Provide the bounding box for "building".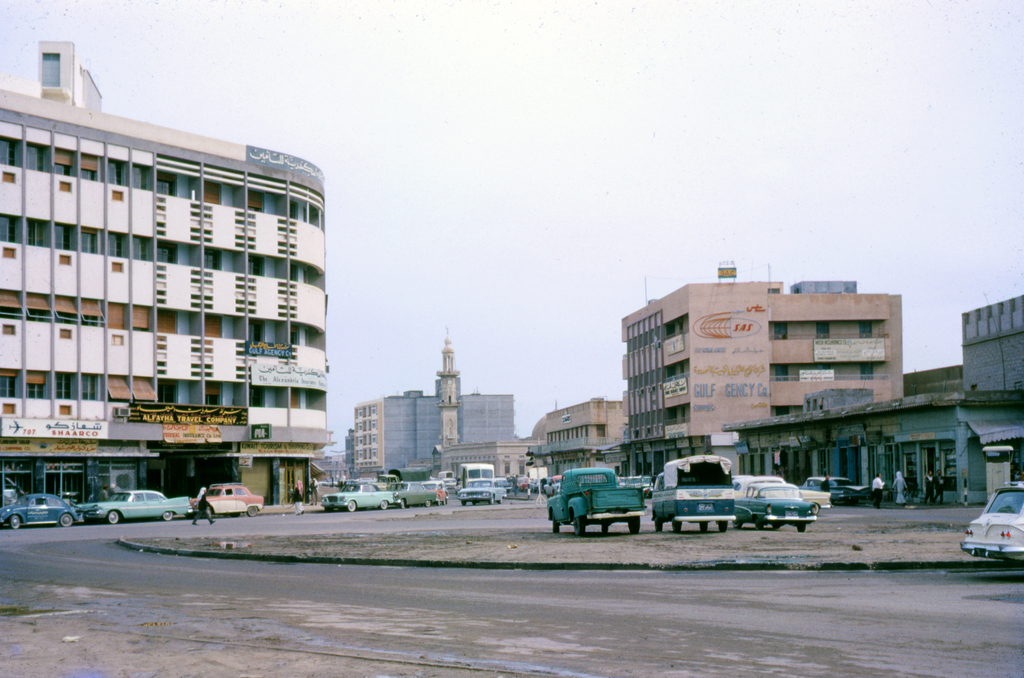
345 428 354 478.
